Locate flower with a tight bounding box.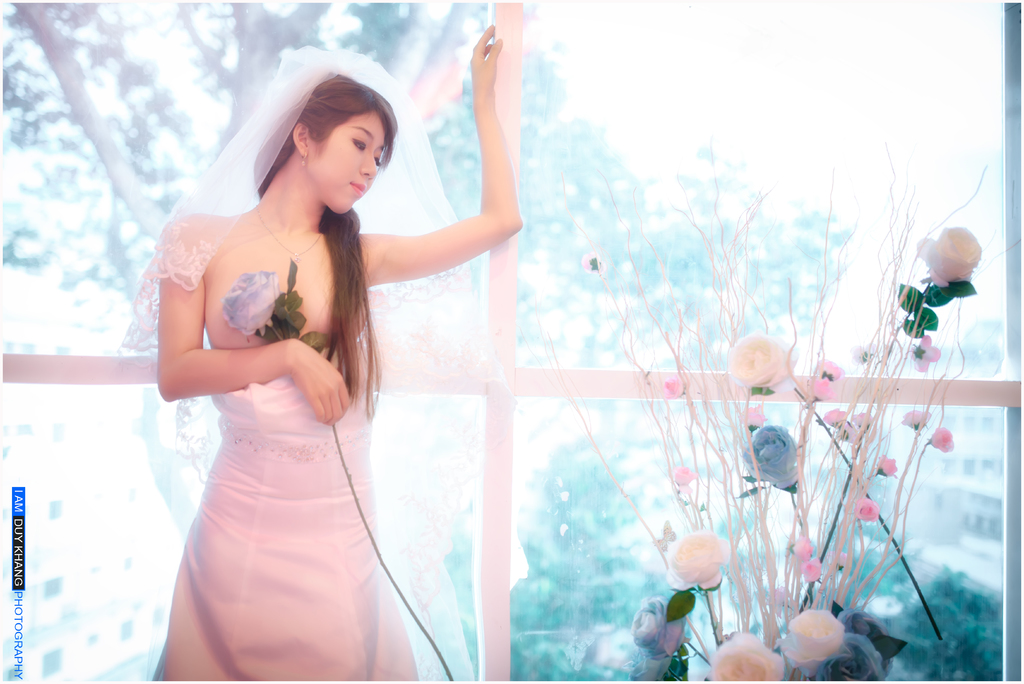
BBox(739, 421, 797, 491).
